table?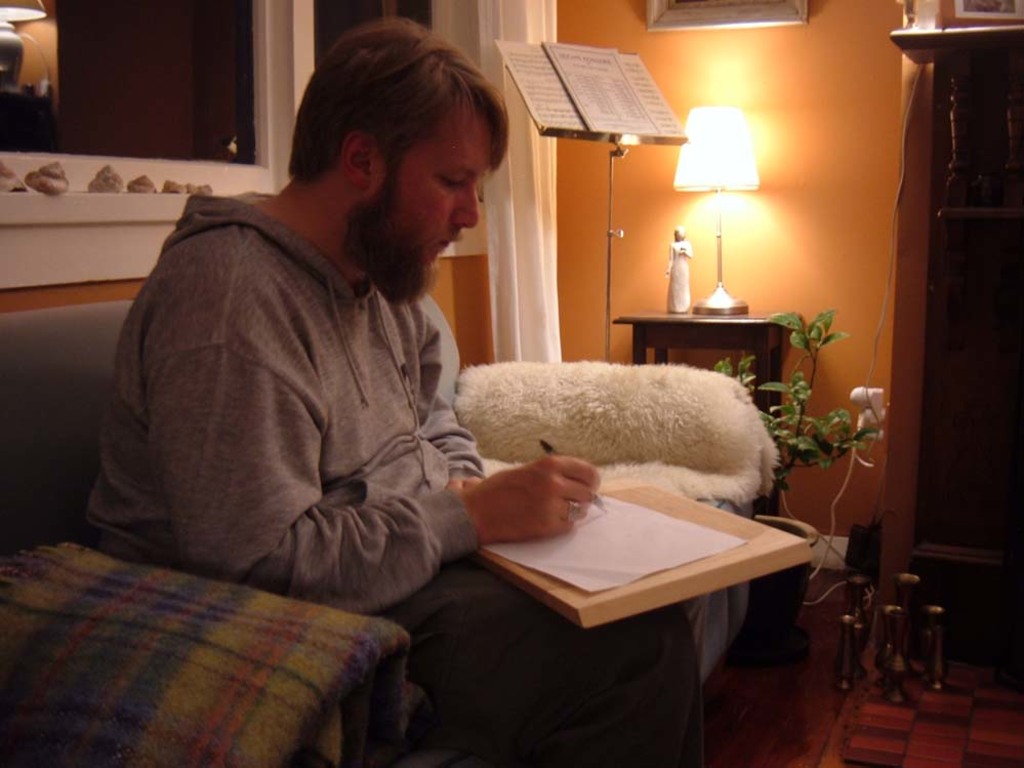
614,307,786,517
